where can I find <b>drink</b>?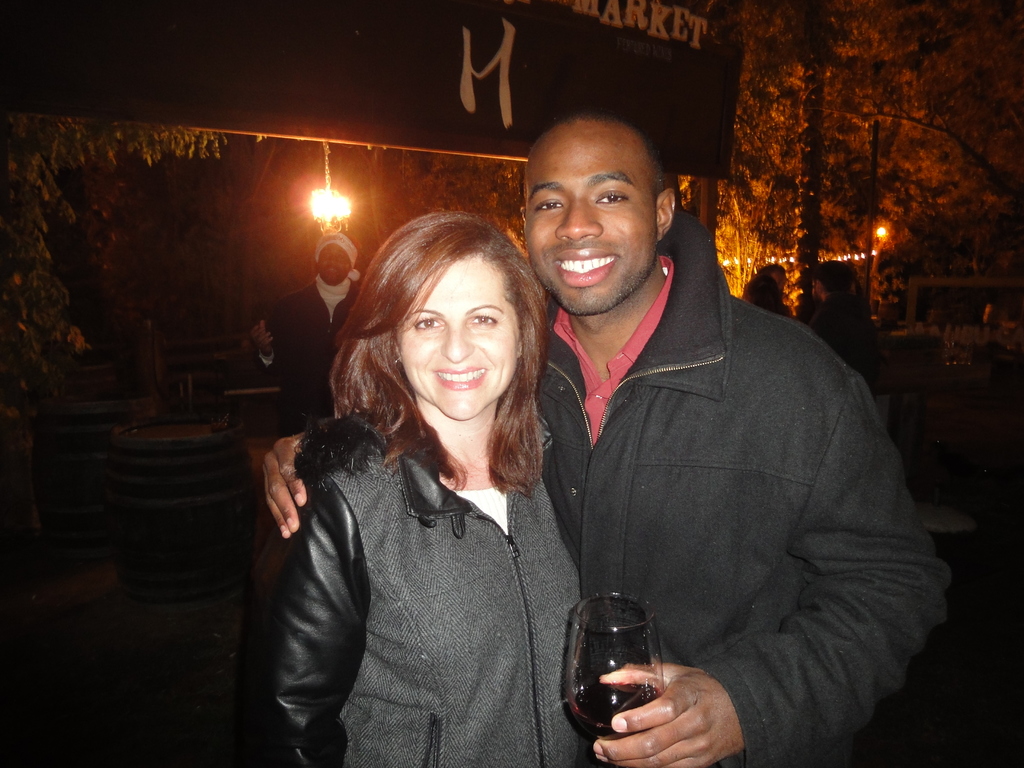
You can find it at bbox=(568, 682, 660, 736).
